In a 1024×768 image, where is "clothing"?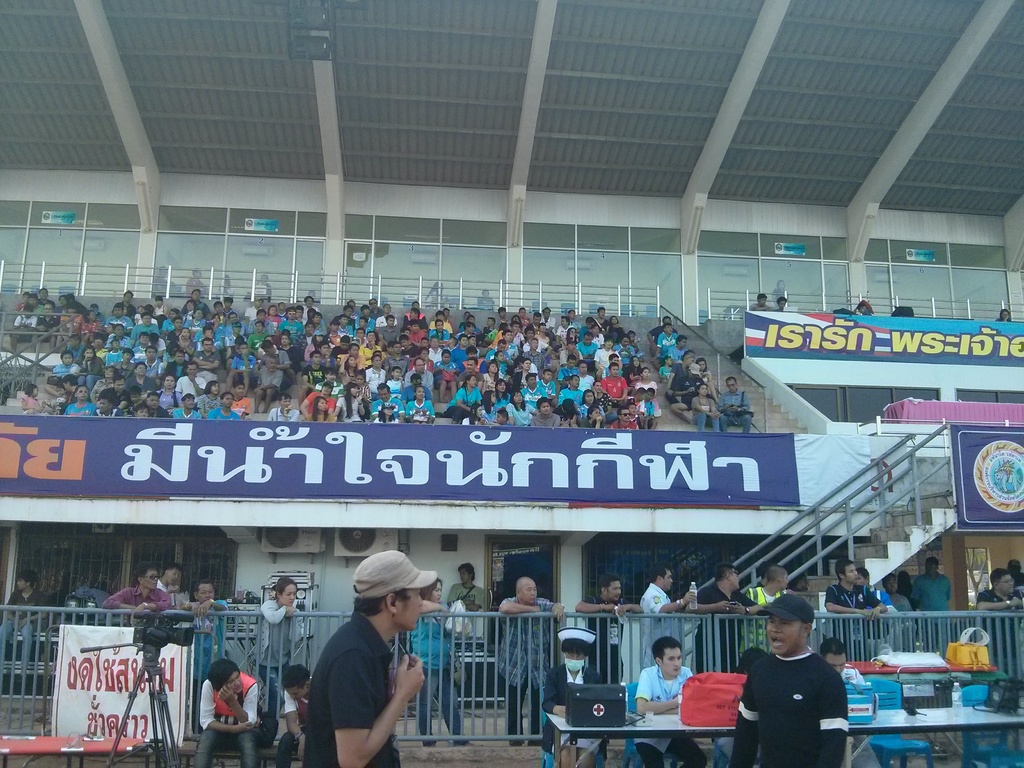
406:601:468:748.
